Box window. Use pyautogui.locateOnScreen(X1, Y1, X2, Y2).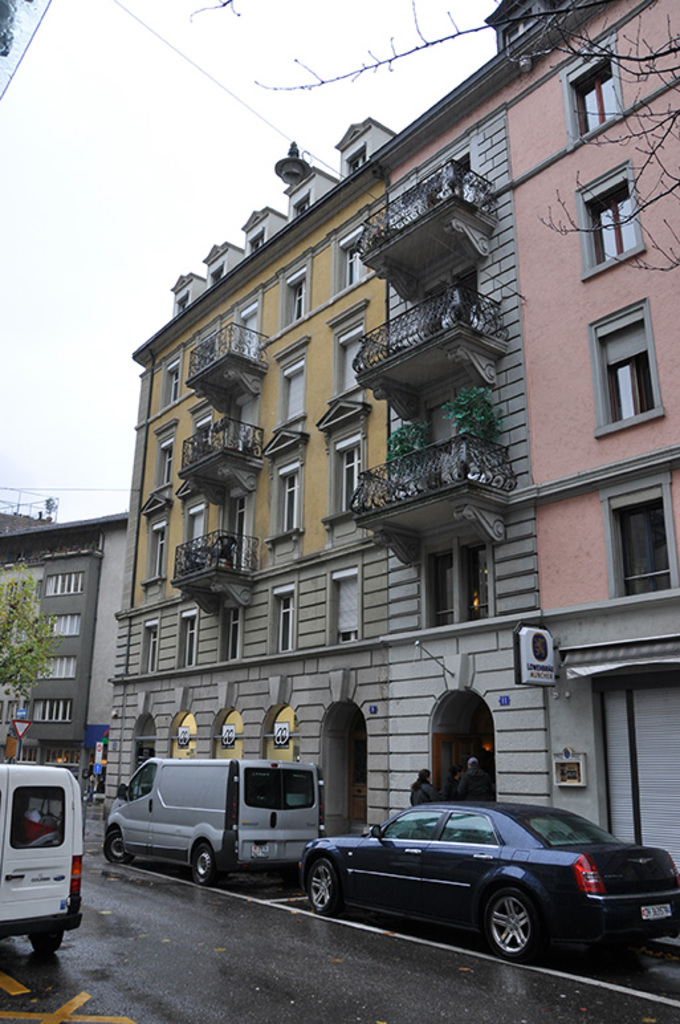
pyautogui.locateOnScreen(147, 519, 168, 586).
